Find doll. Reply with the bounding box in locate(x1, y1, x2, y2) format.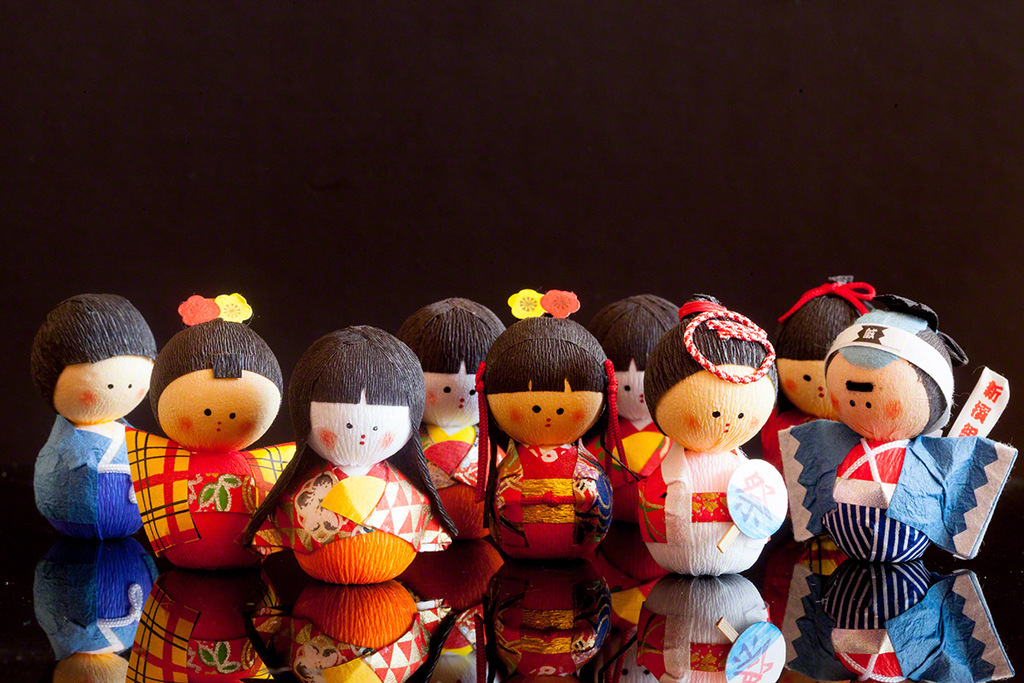
locate(20, 301, 155, 565).
